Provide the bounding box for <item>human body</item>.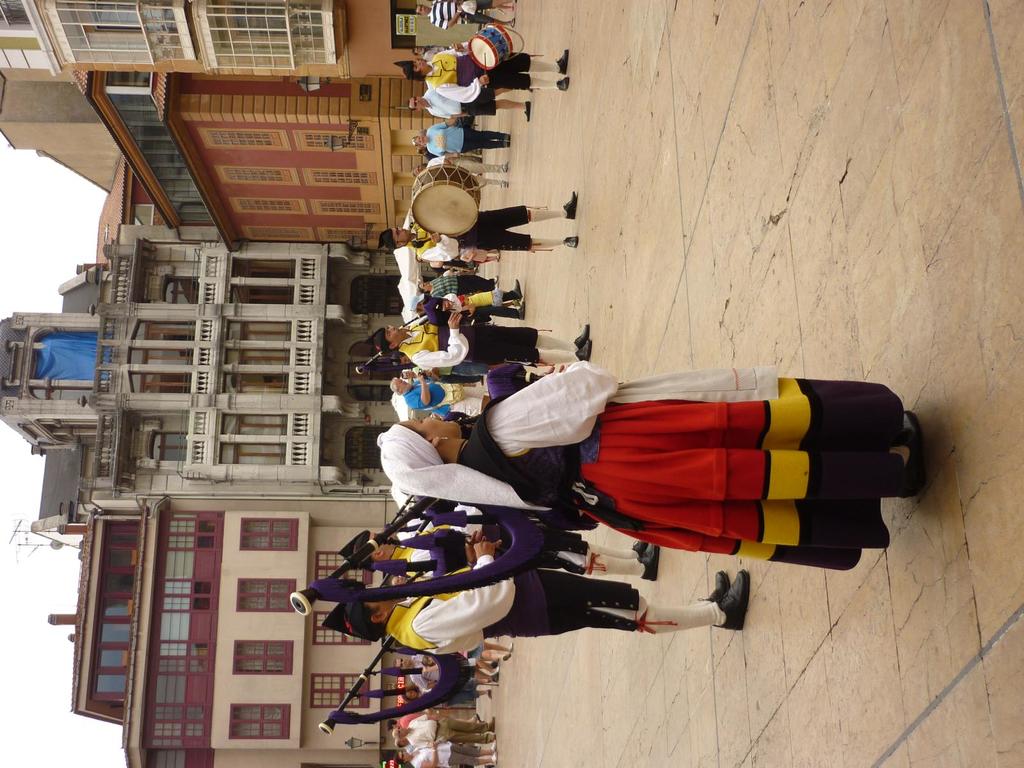
{"x1": 398, "y1": 312, "x2": 593, "y2": 364}.
